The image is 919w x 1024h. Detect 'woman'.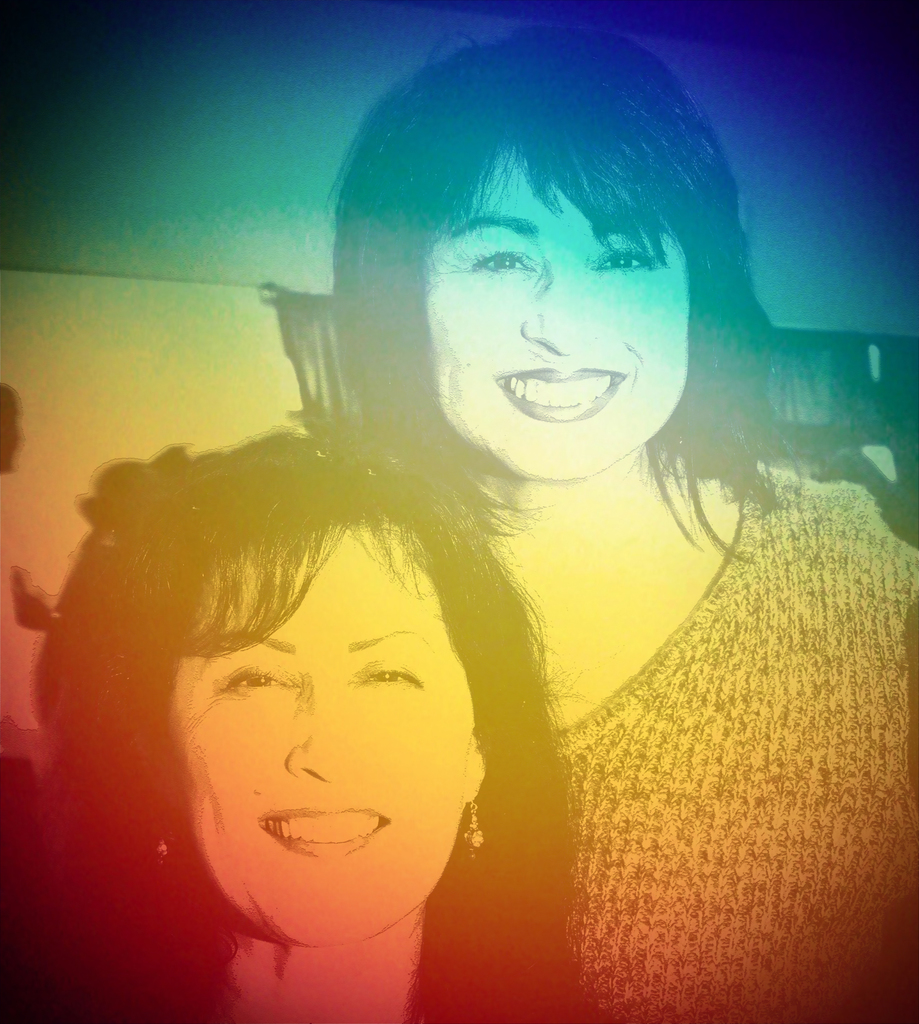
Detection: crop(29, 453, 578, 992).
